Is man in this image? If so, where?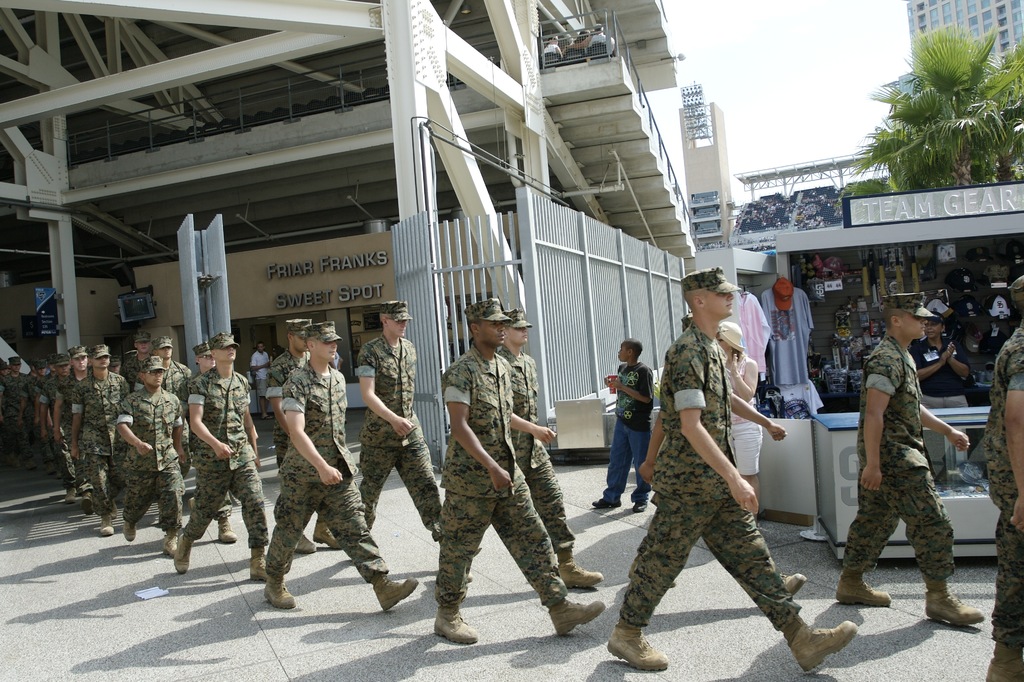
Yes, at <region>605, 266, 860, 673</region>.
